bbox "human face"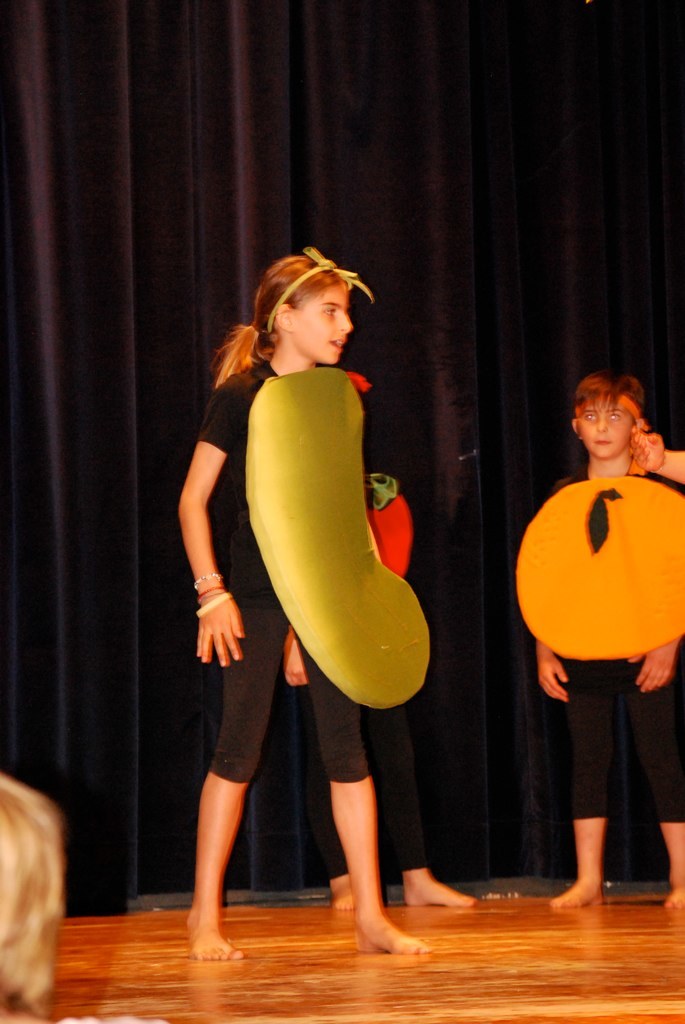
(587,406,635,455)
